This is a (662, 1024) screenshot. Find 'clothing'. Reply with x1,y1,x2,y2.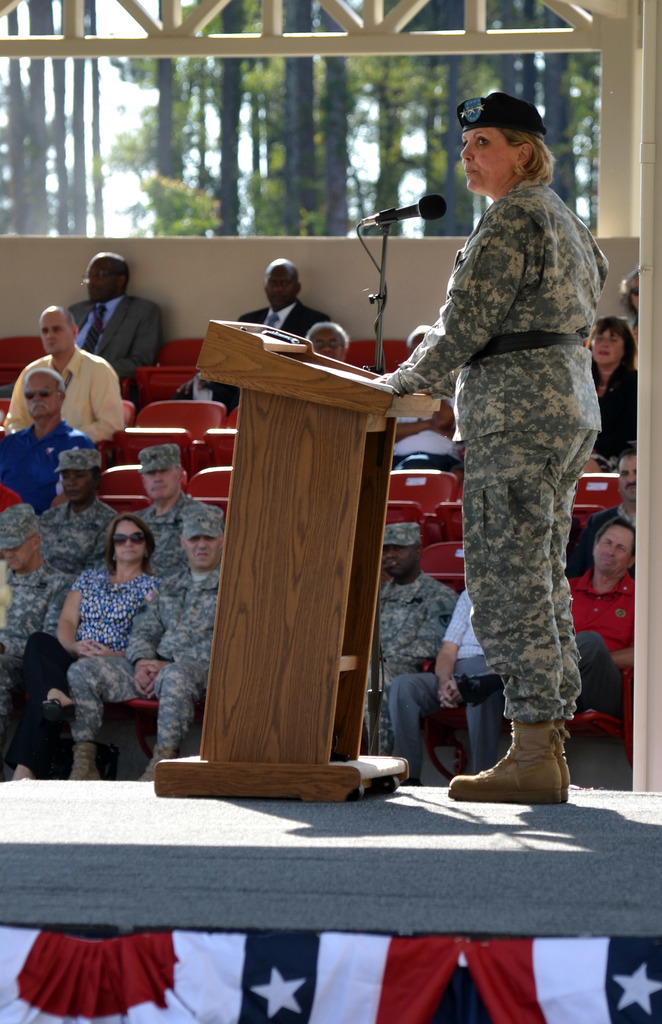
595,363,642,462.
